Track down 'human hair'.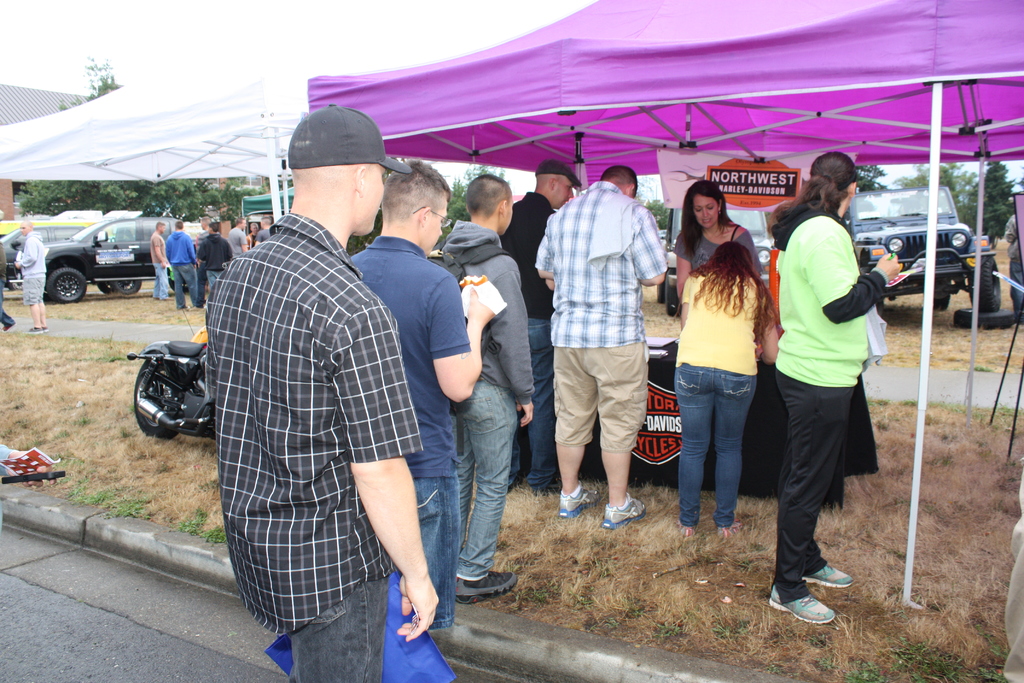
Tracked to bbox(155, 219, 168, 230).
